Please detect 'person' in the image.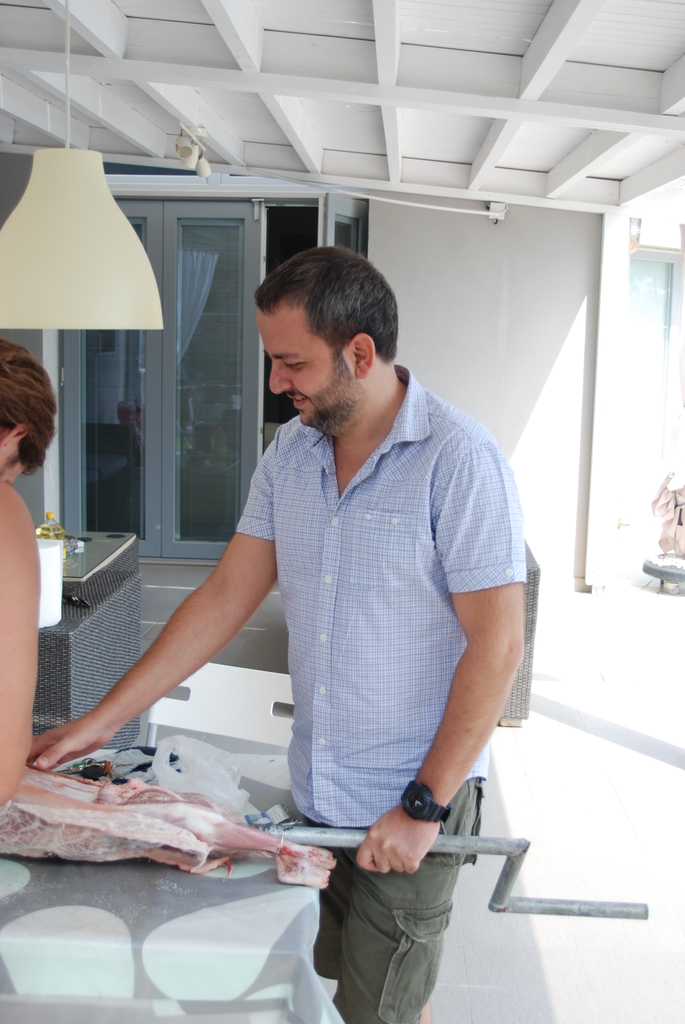
28:246:528:1023.
